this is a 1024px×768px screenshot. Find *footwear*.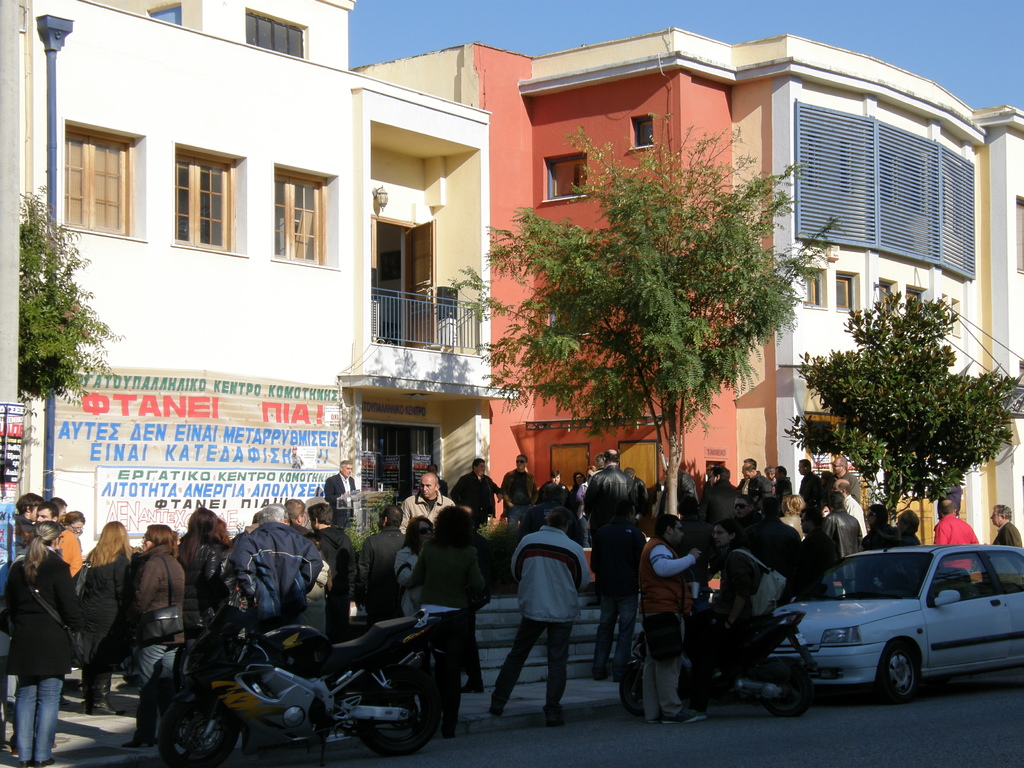
Bounding box: {"left": 596, "top": 669, "right": 612, "bottom": 680}.
